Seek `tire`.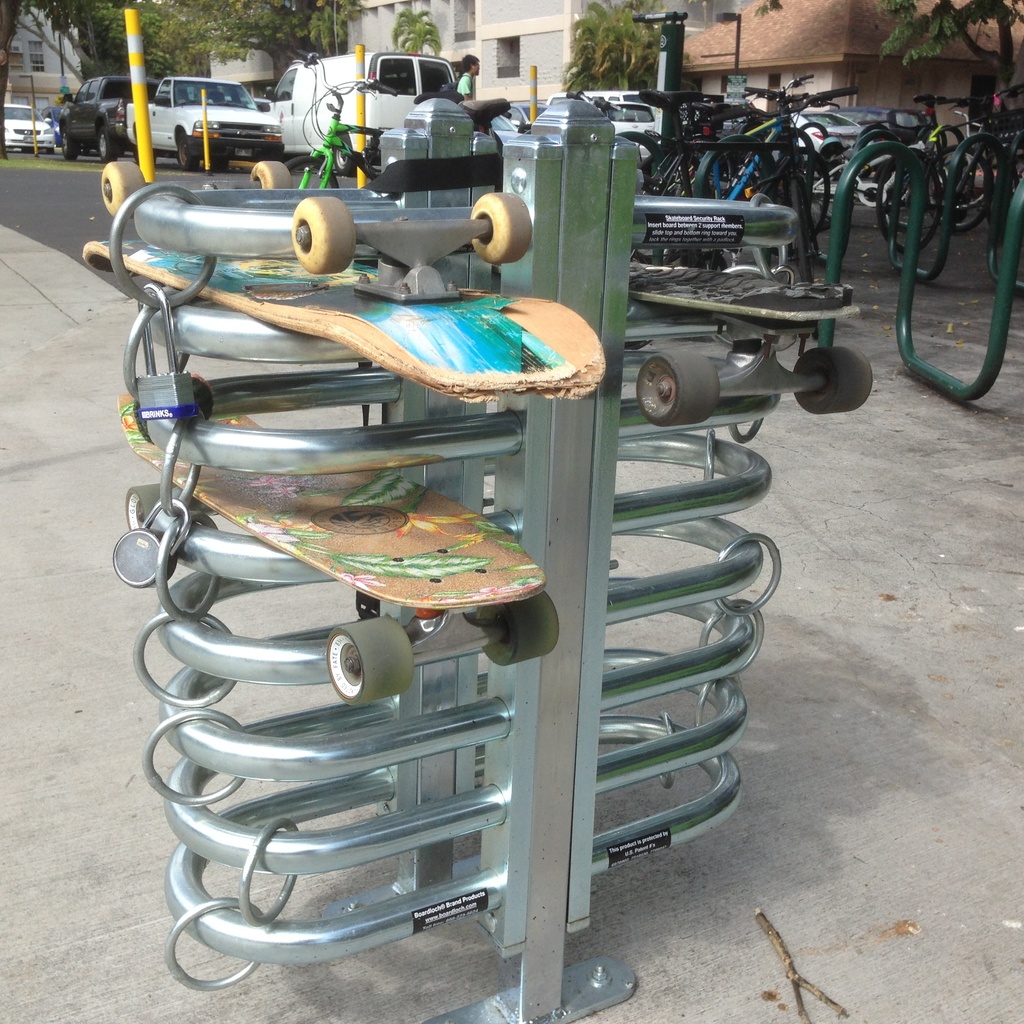
[97,129,113,161].
